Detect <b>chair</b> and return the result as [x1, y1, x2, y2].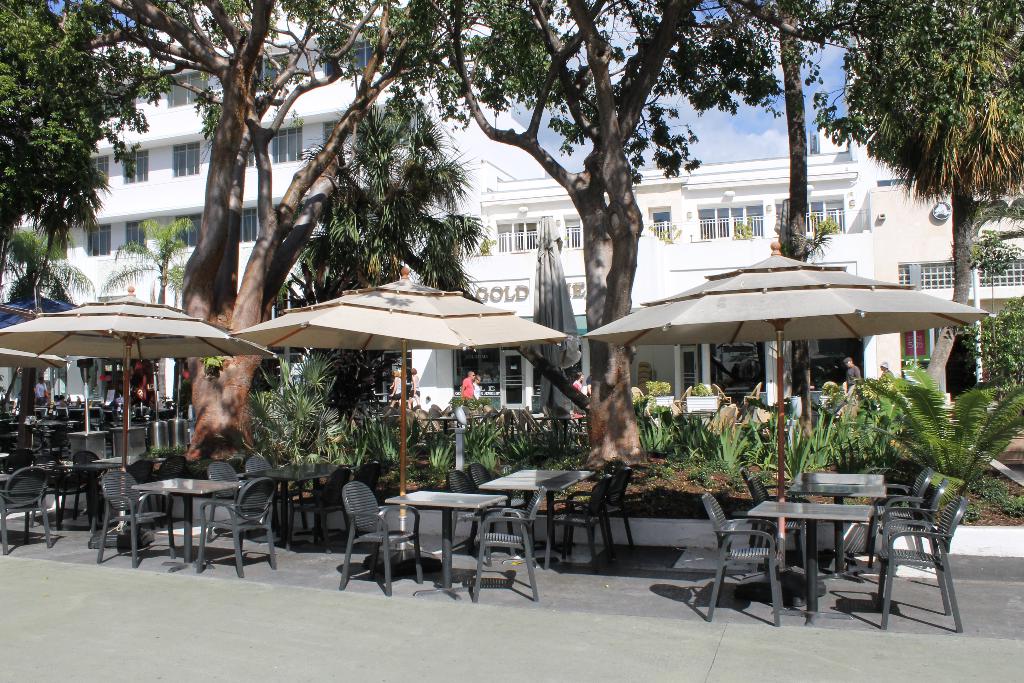
[71, 444, 107, 527].
